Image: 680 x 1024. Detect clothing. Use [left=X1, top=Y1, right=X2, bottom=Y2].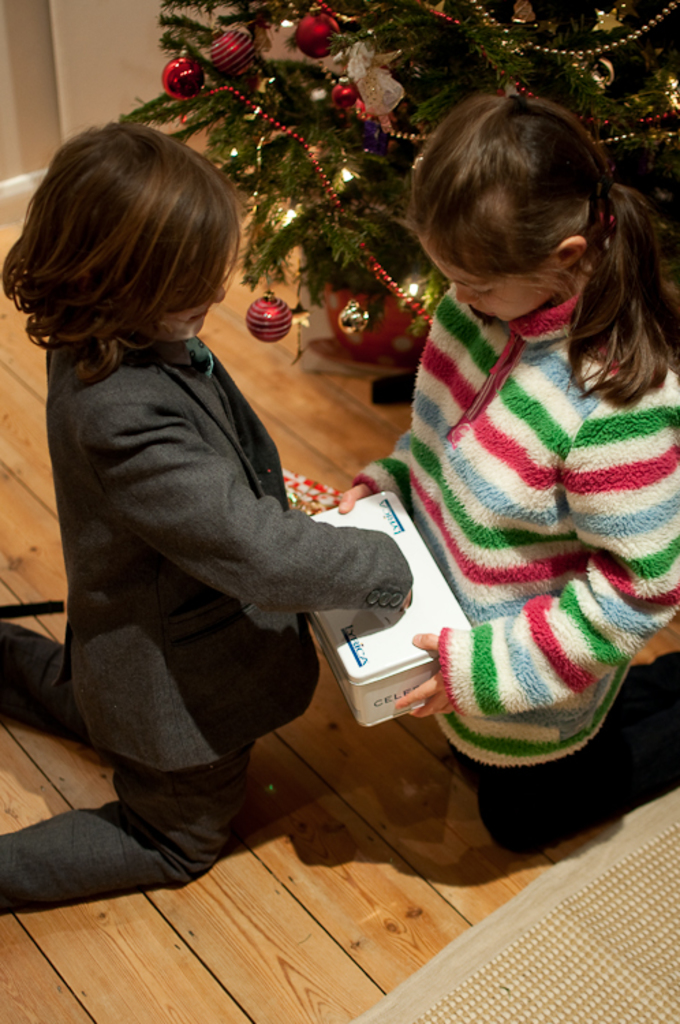
[left=360, top=199, right=658, bottom=815].
